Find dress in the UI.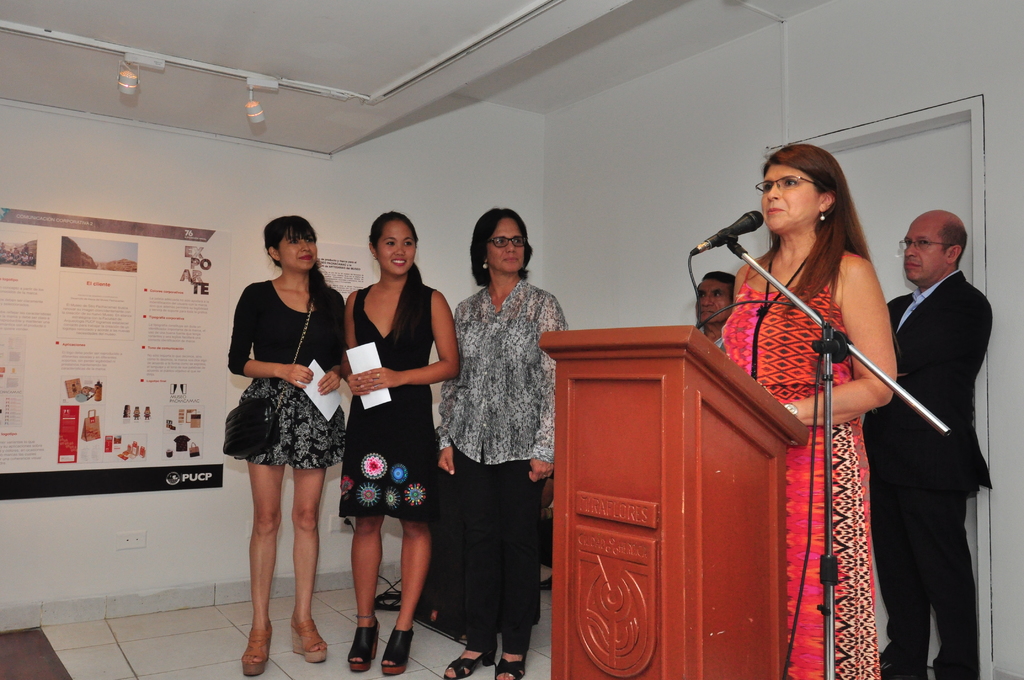
UI element at <bbox>723, 243, 877, 679</bbox>.
